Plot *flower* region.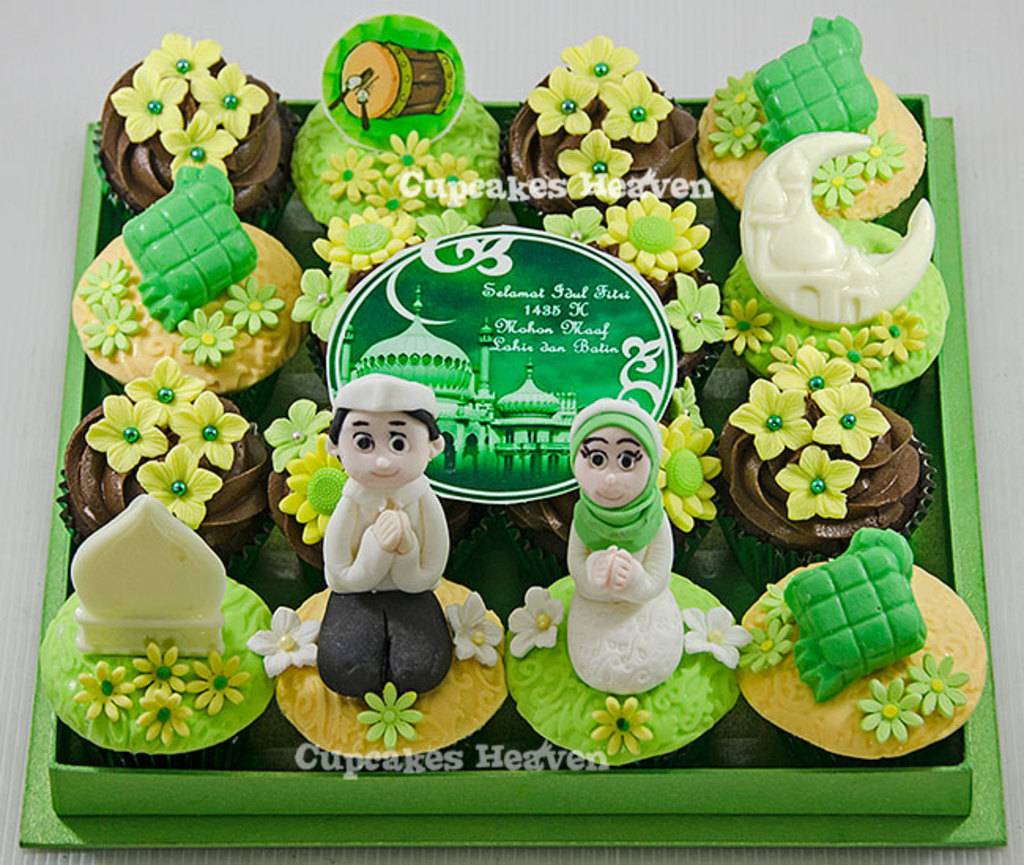
Plotted at x1=556 y1=38 x2=640 y2=91.
